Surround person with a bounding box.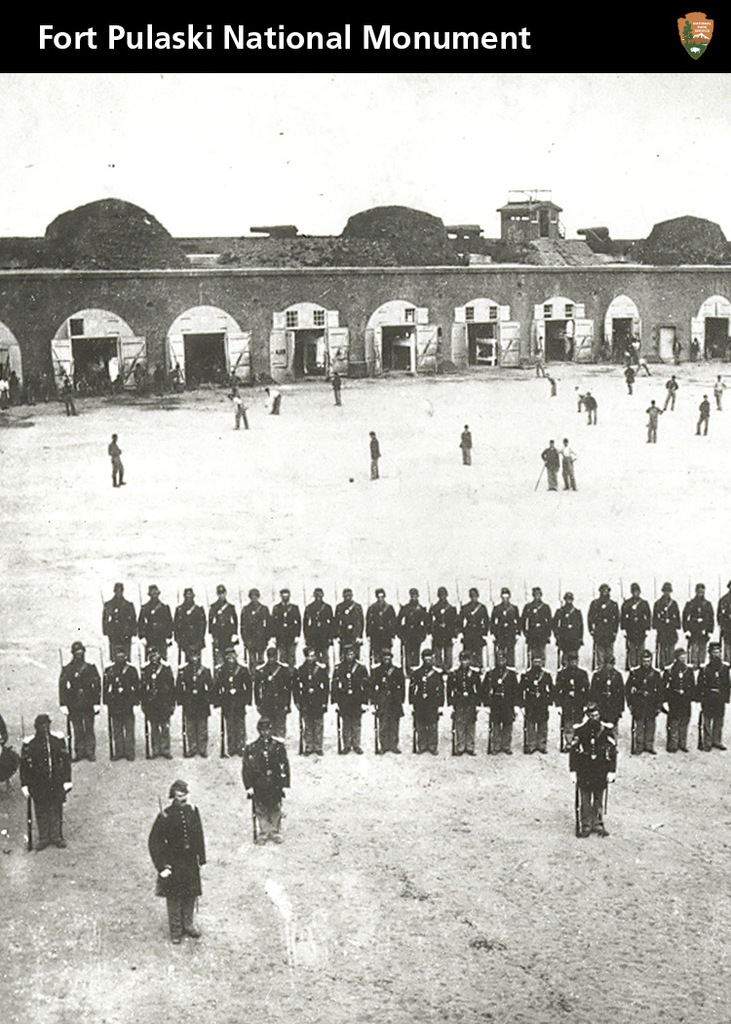
<bbox>711, 375, 723, 411</bbox>.
